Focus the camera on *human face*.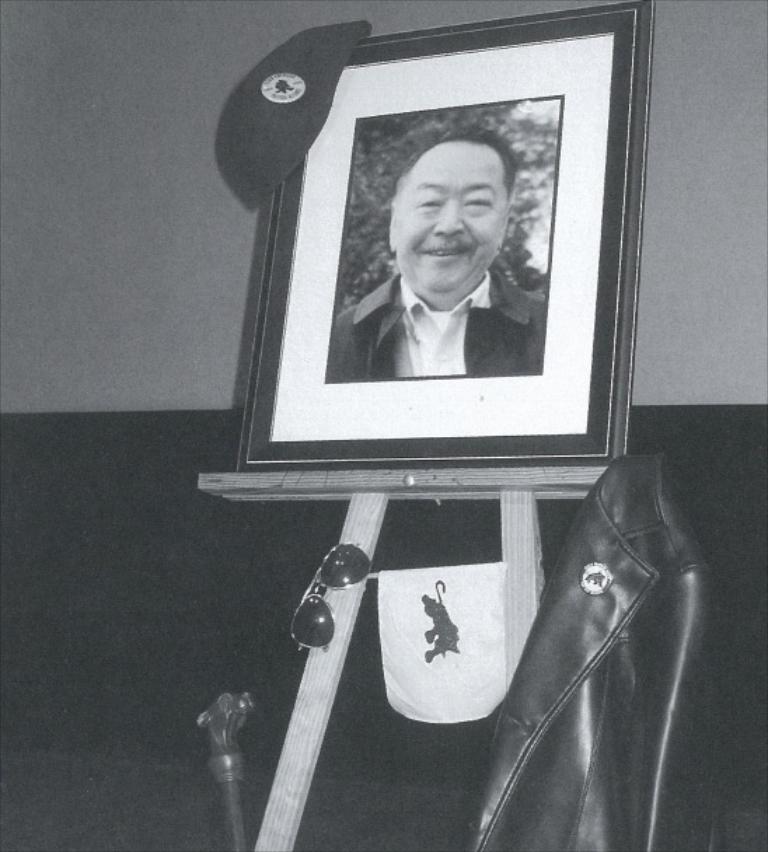
Focus region: x1=397 y1=142 x2=507 y2=290.
